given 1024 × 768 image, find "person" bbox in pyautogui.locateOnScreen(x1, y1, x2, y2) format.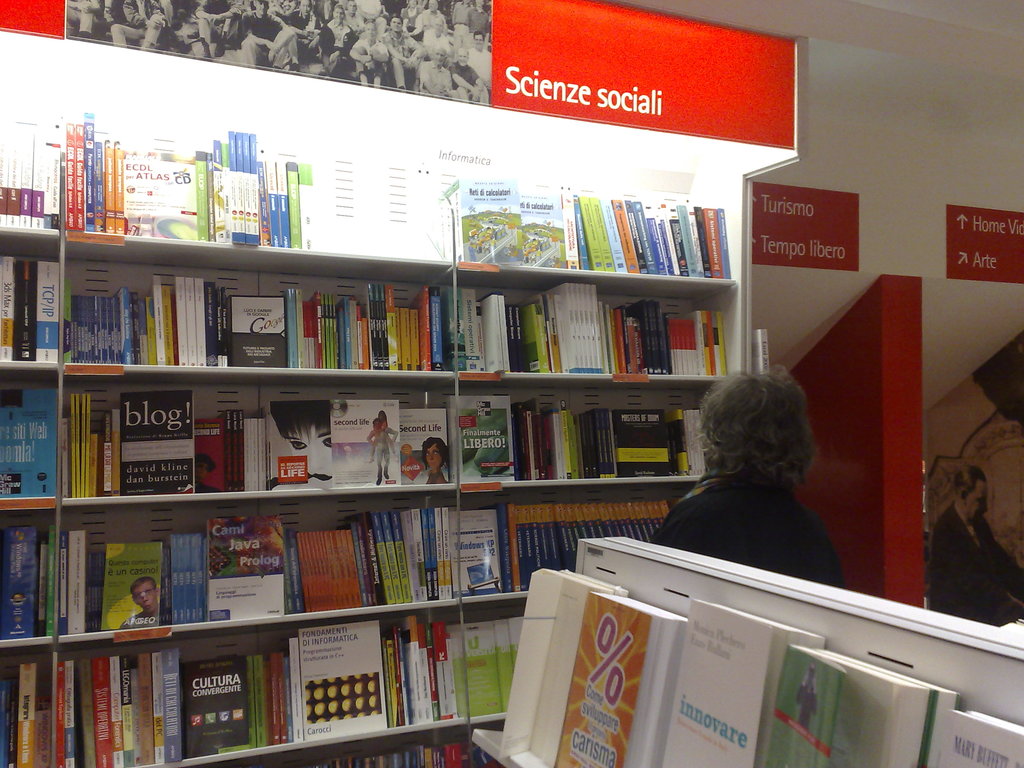
pyautogui.locateOnScreen(420, 433, 447, 486).
